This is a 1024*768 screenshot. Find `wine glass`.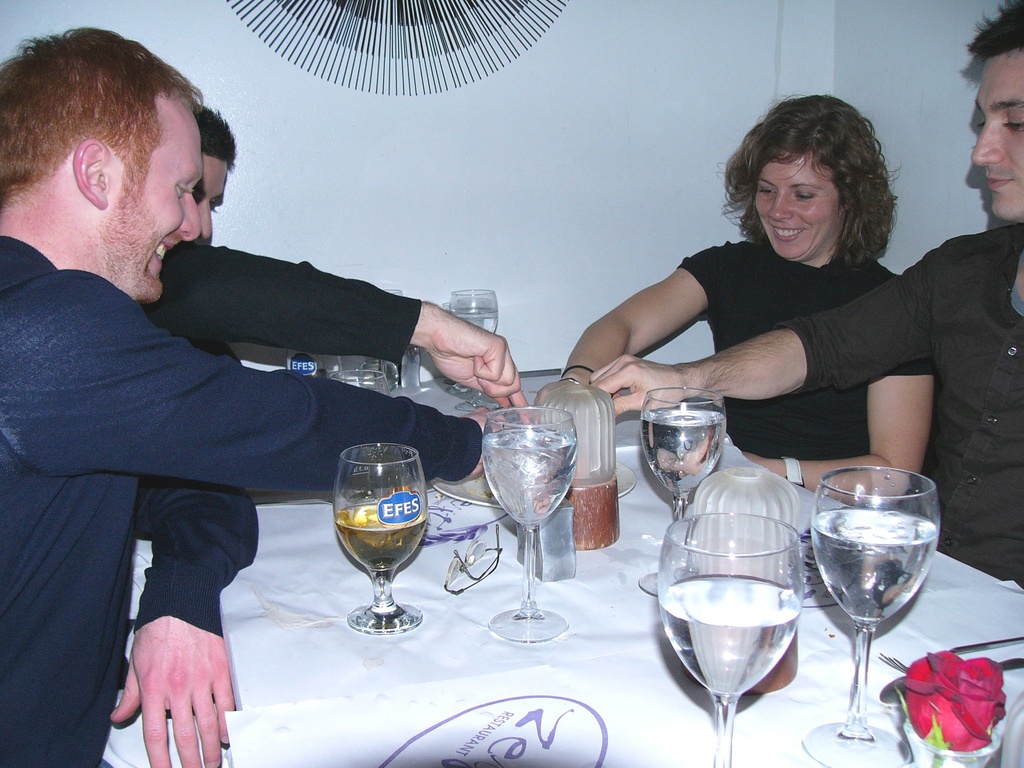
Bounding box: [742,460,939,552].
